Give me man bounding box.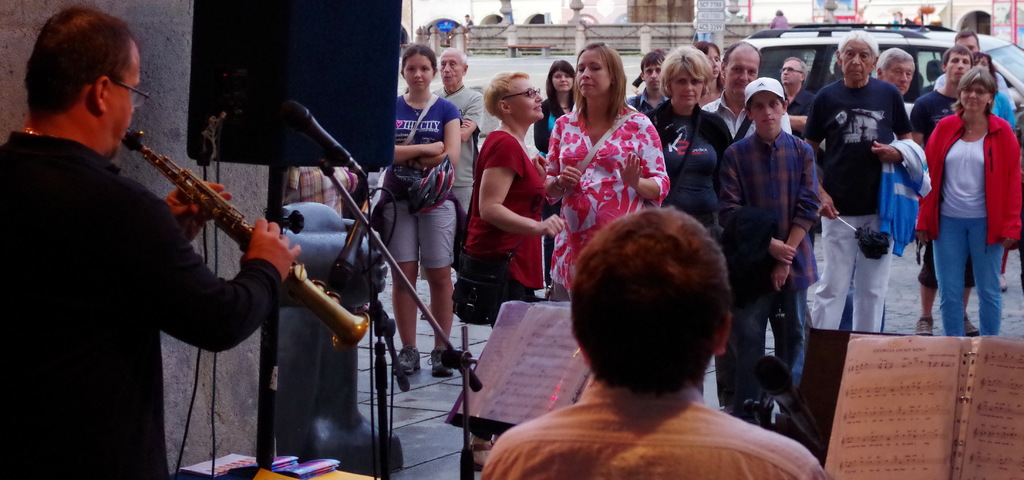
region(936, 29, 1015, 96).
